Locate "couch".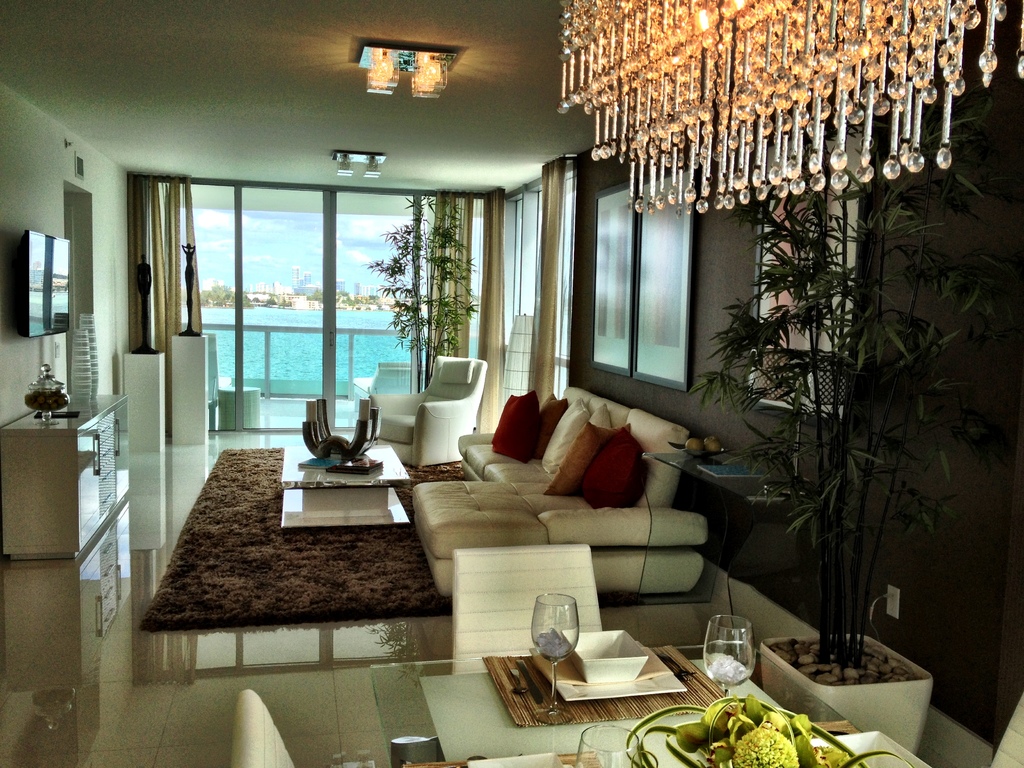
Bounding box: (367,358,754,651).
